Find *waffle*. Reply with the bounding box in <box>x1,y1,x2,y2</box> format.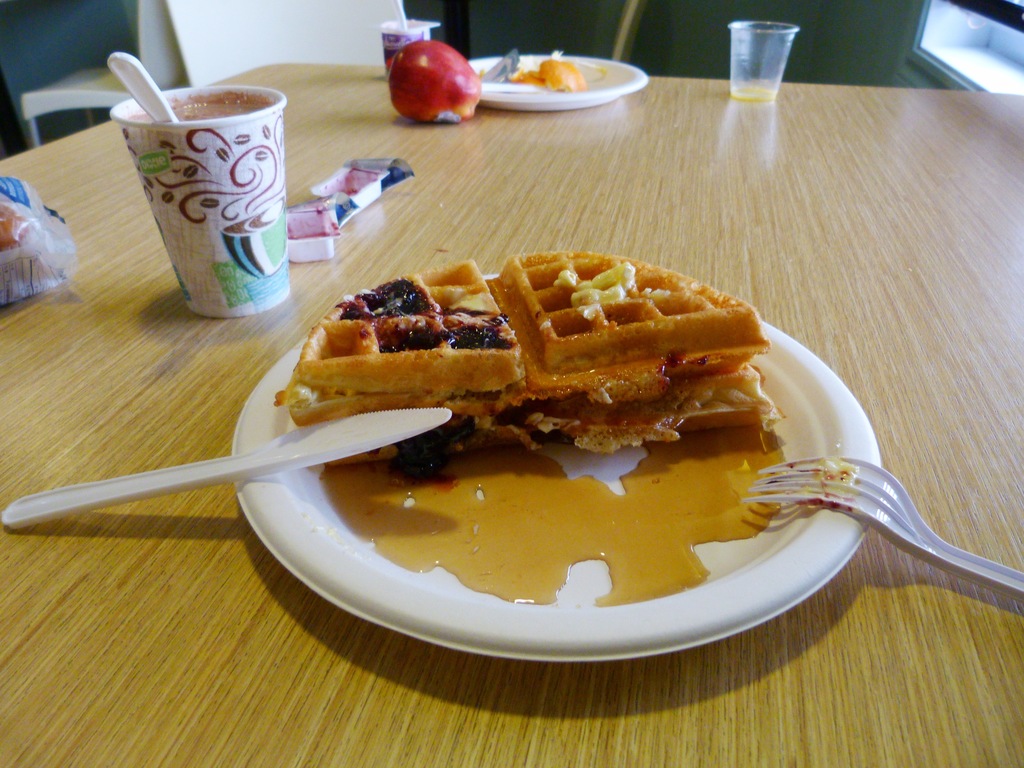
<box>296,248,770,395</box>.
